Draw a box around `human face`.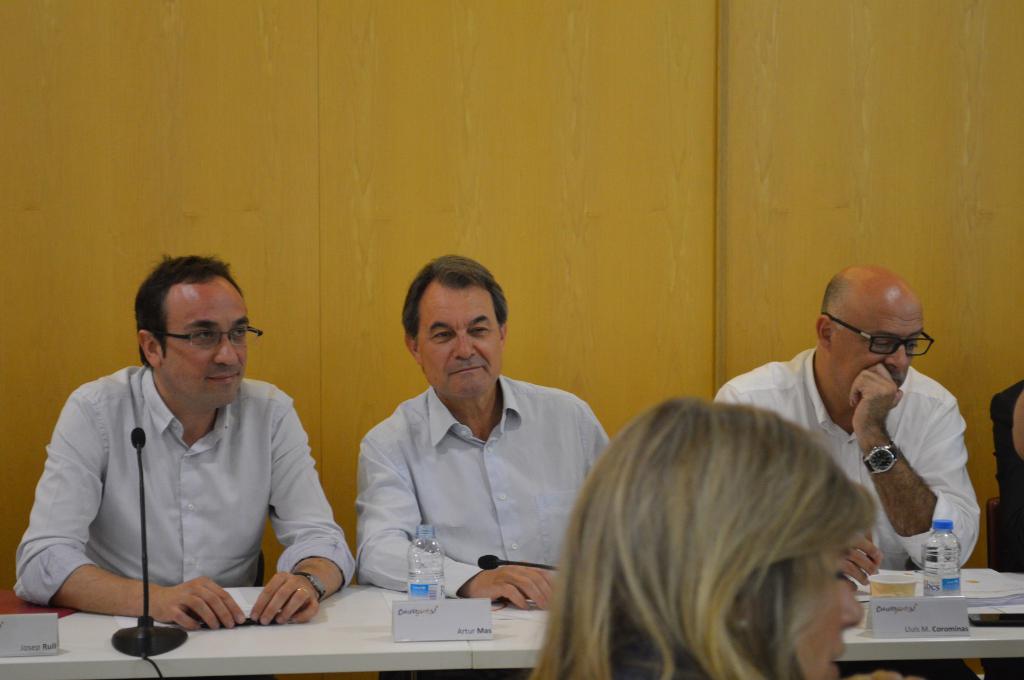
<bbox>767, 548, 865, 674</bbox>.
